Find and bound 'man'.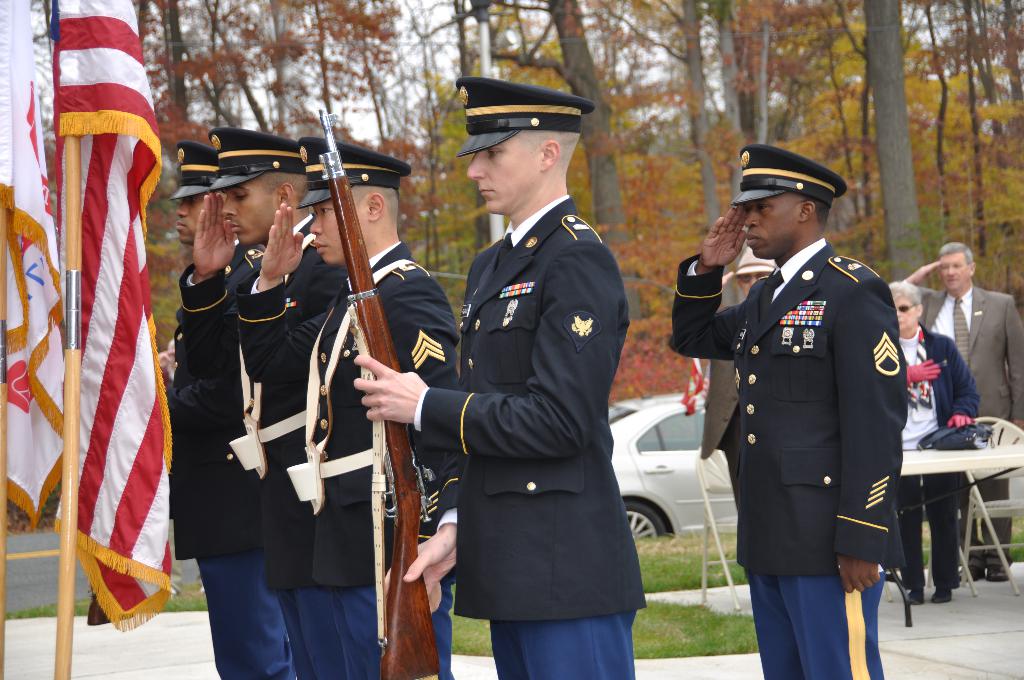
Bound: (703,245,781,509).
